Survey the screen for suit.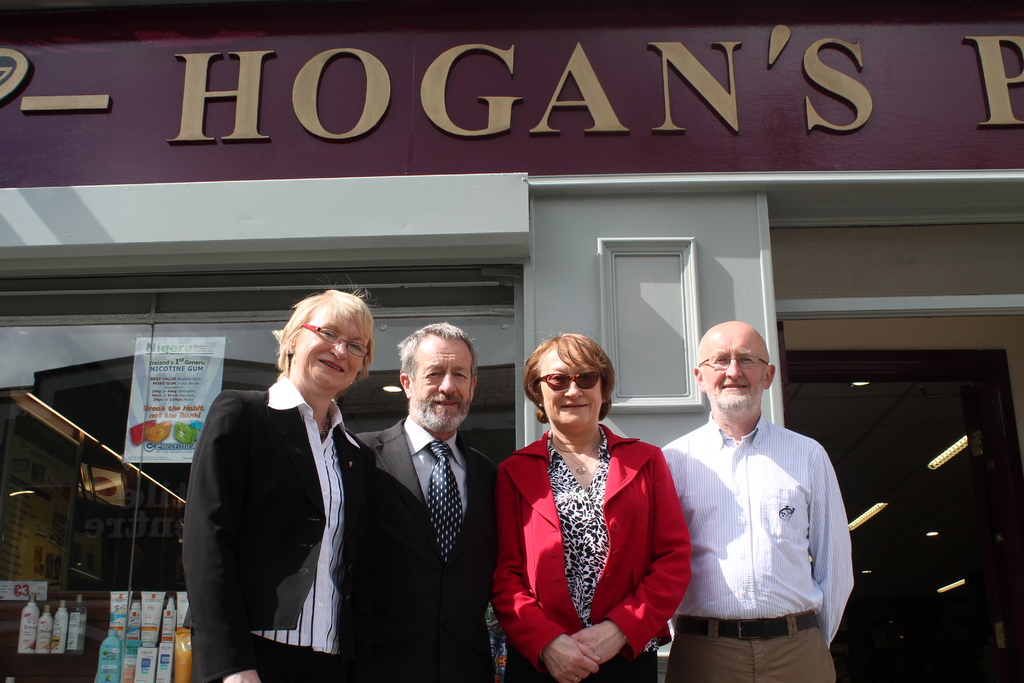
Survey found: {"x1": 182, "y1": 375, "x2": 376, "y2": 682}.
